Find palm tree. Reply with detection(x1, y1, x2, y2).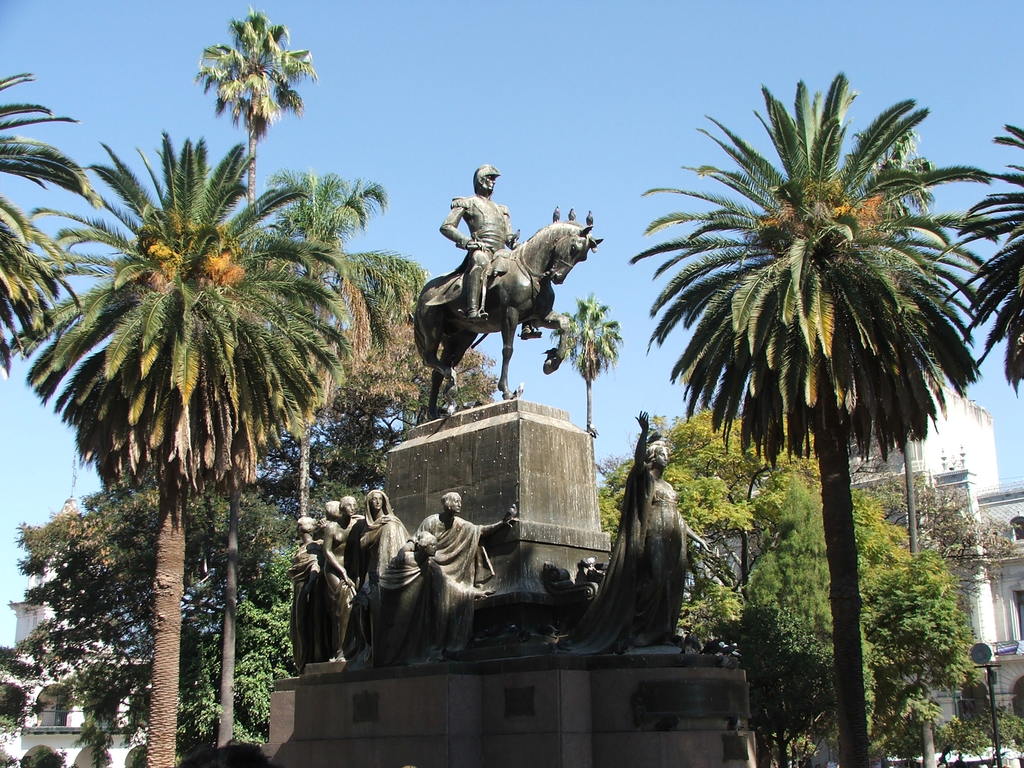
detection(40, 135, 369, 766).
